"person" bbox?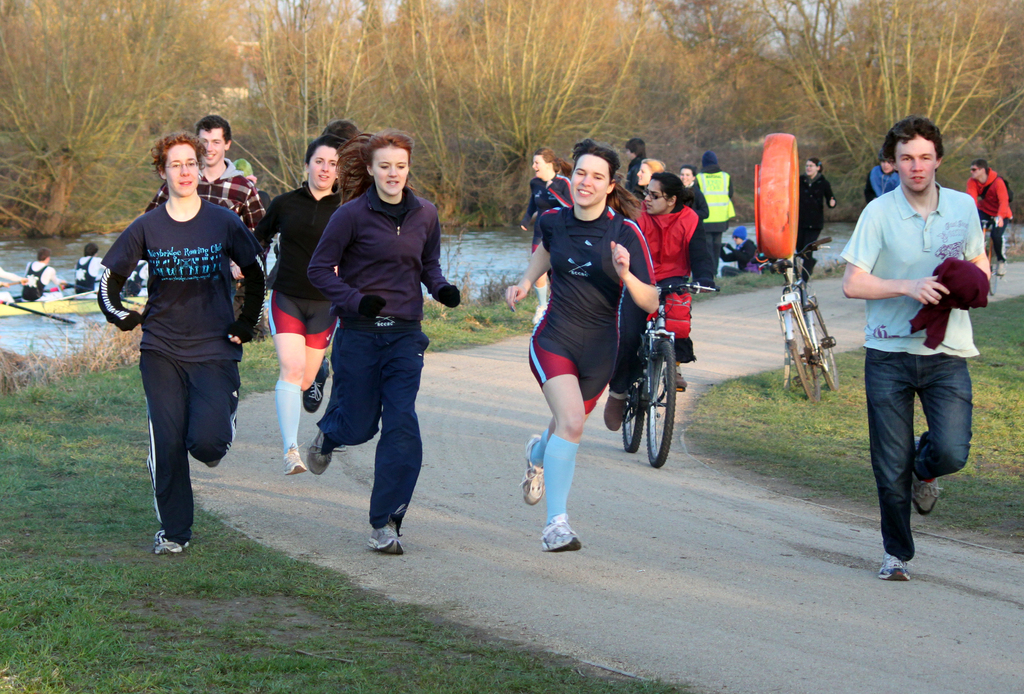
l=522, t=147, r=579, b=327
